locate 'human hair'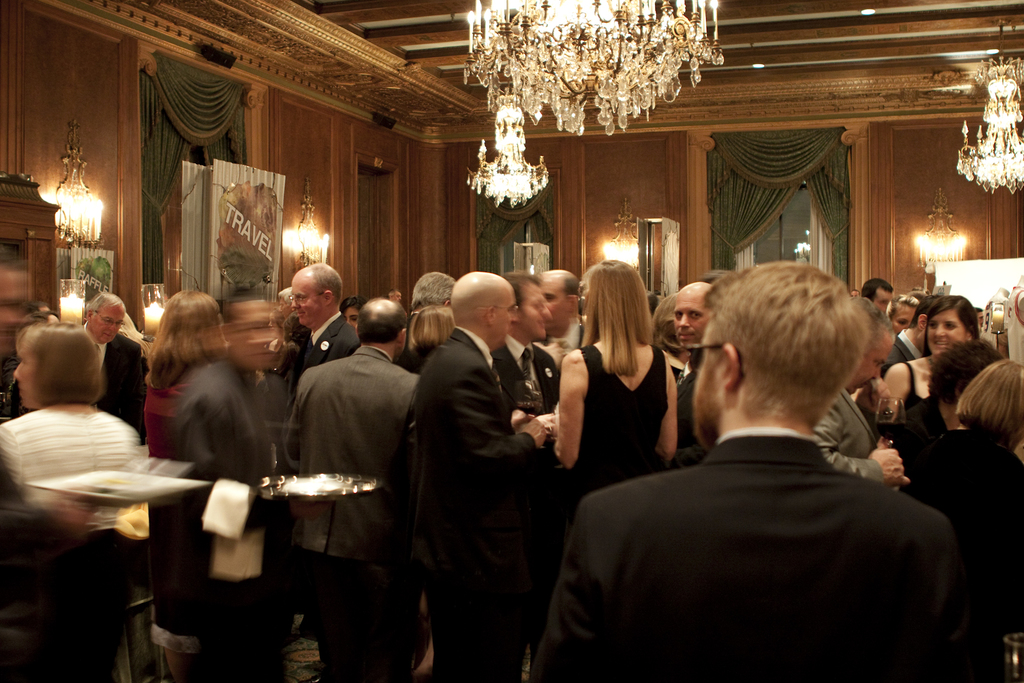
select_region(862, 279, 893, 300)
